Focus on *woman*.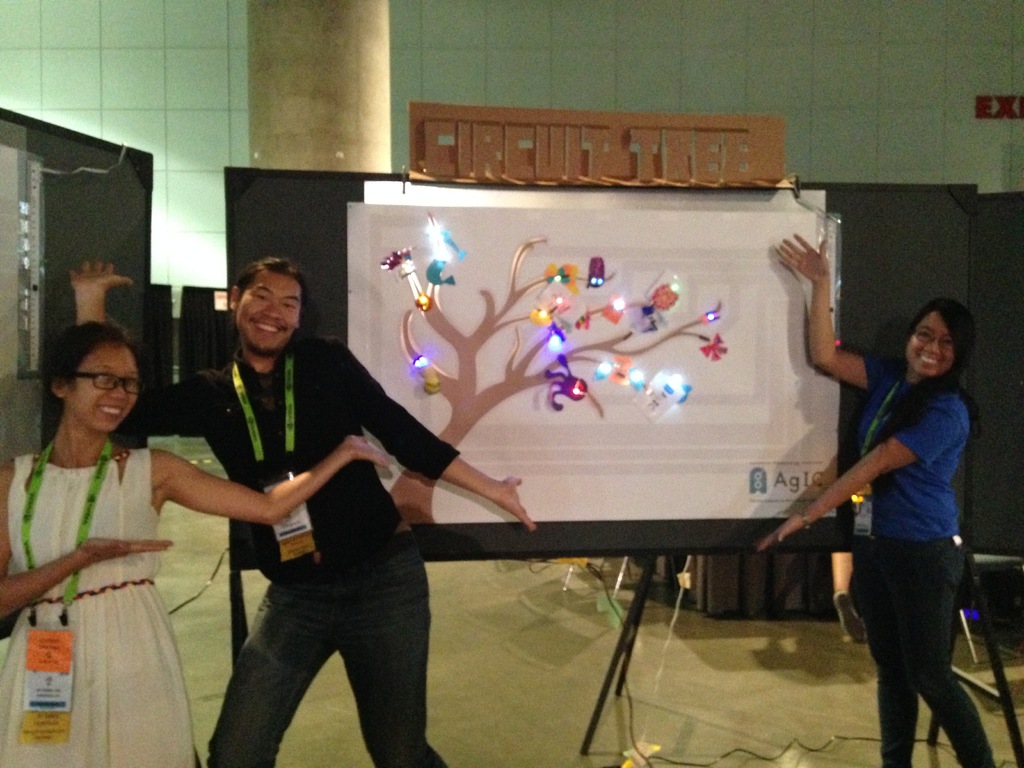
Focused at locate(0, 323, 394, 767).
